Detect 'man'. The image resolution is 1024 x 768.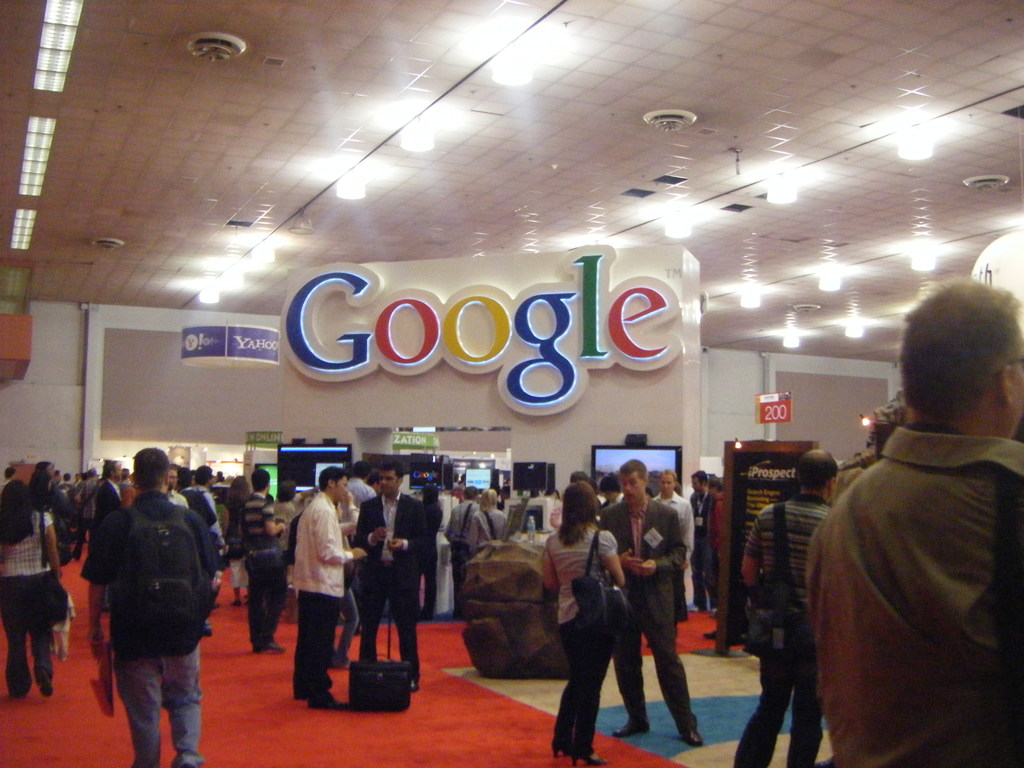
left=289, top=464, right=370, bottom=710.
